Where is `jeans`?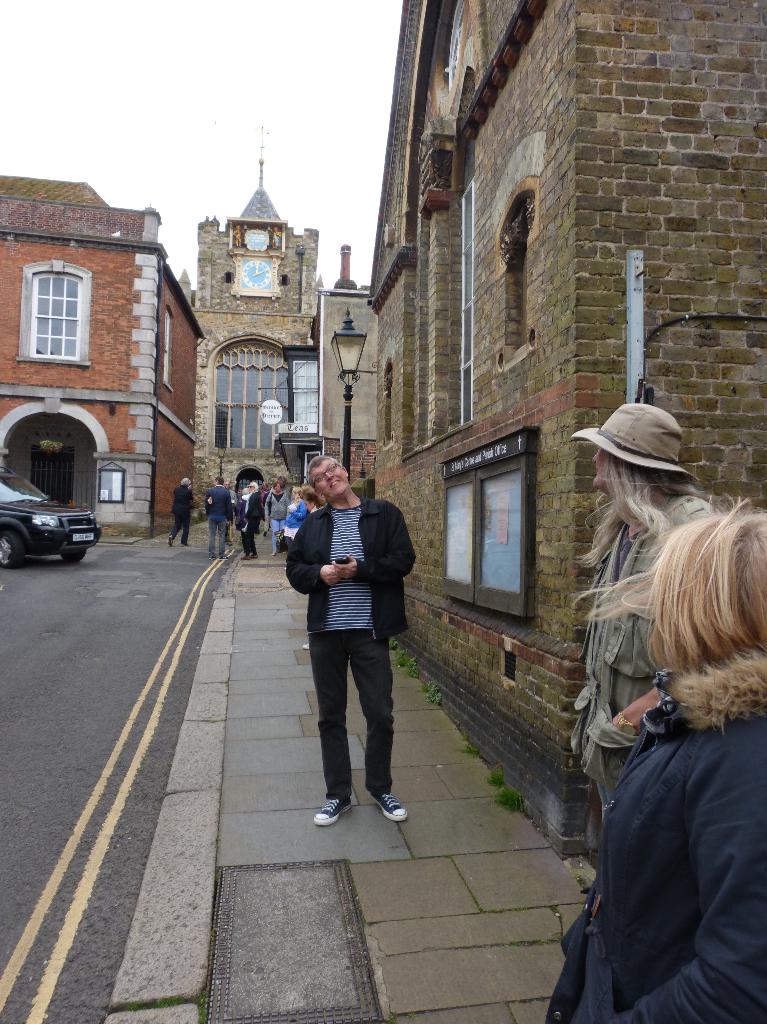
<bbox>308, 626, 409, 830</bbox>.
